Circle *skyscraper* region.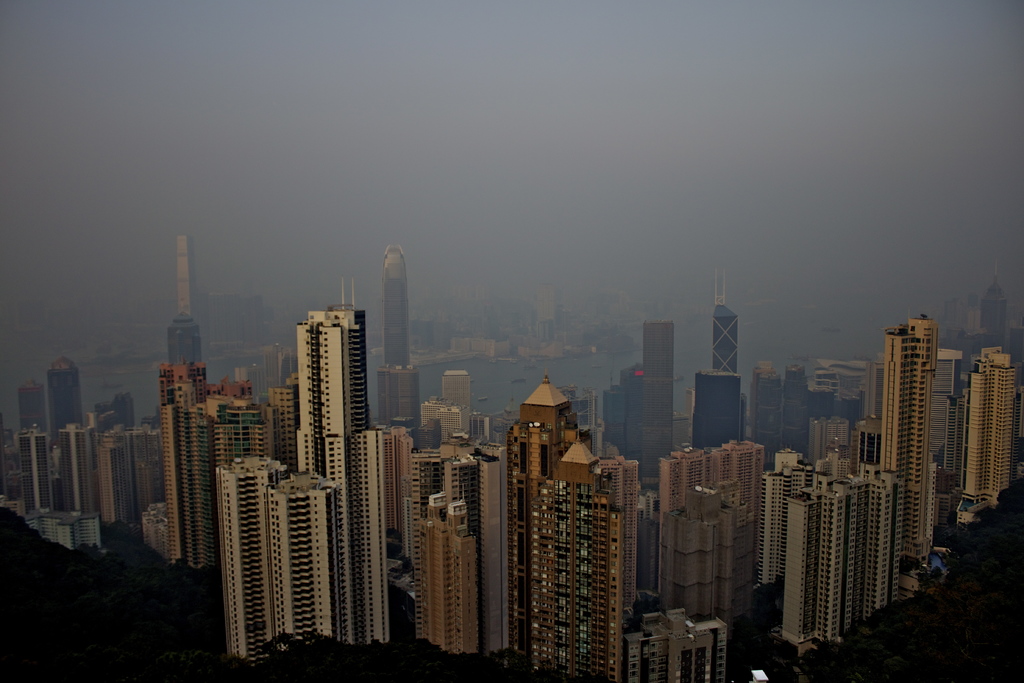
Region: <box>797,468,831,632</box>.
